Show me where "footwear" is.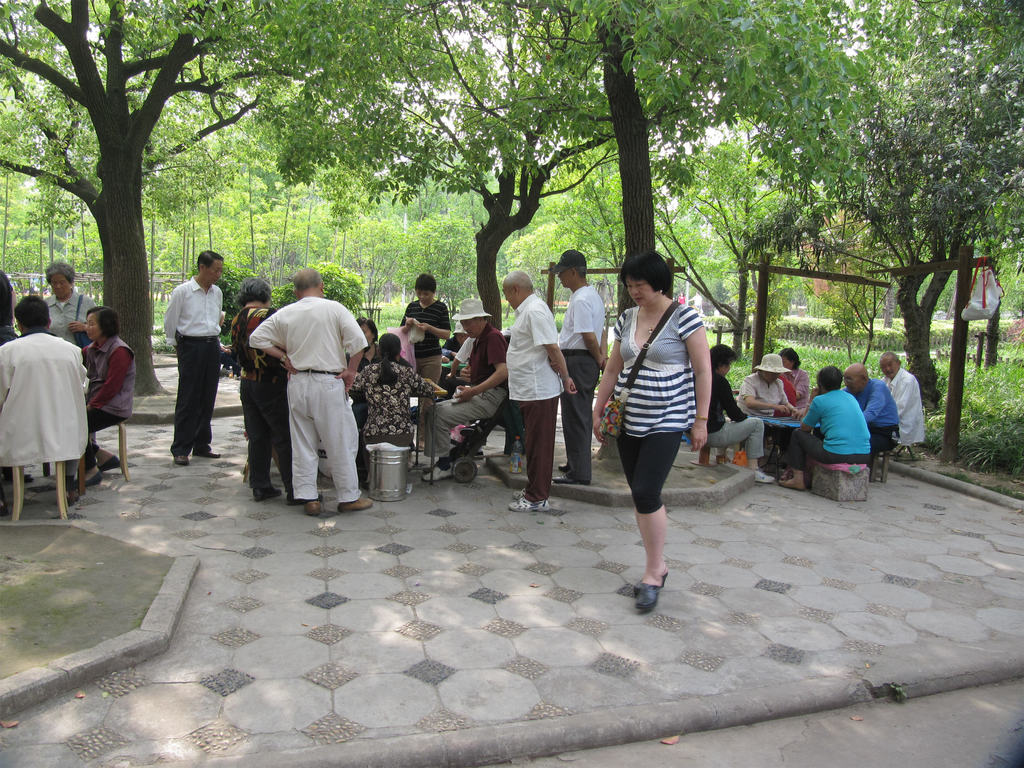
"footwear" is at (172,456,189,465).
